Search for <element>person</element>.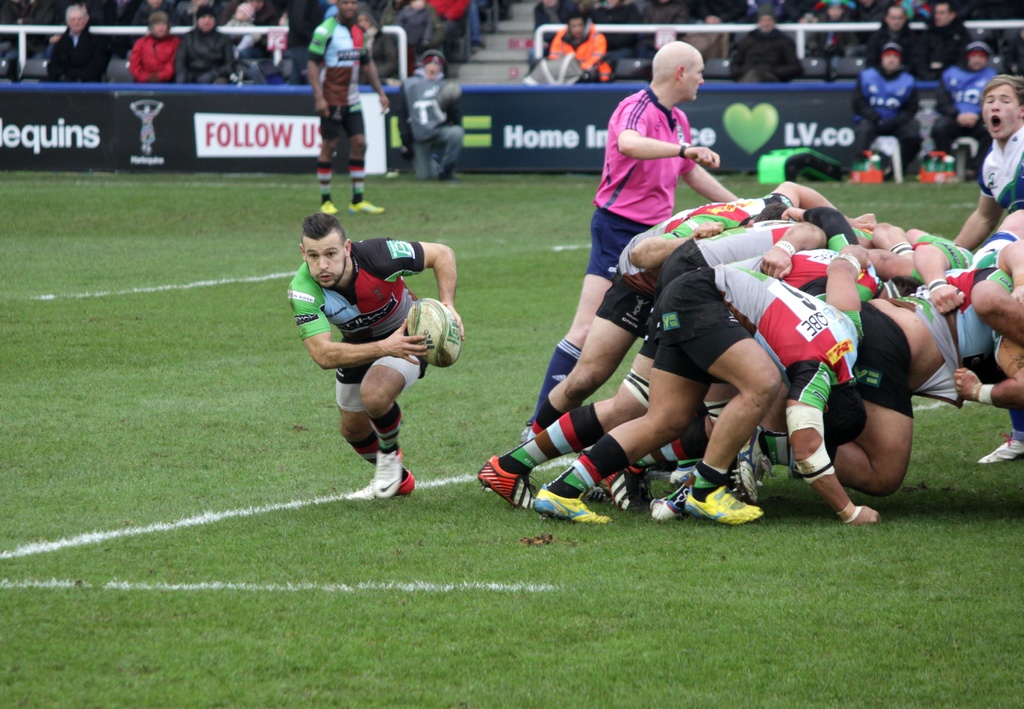
Found at bbox=(46, 2, 112, 82).
